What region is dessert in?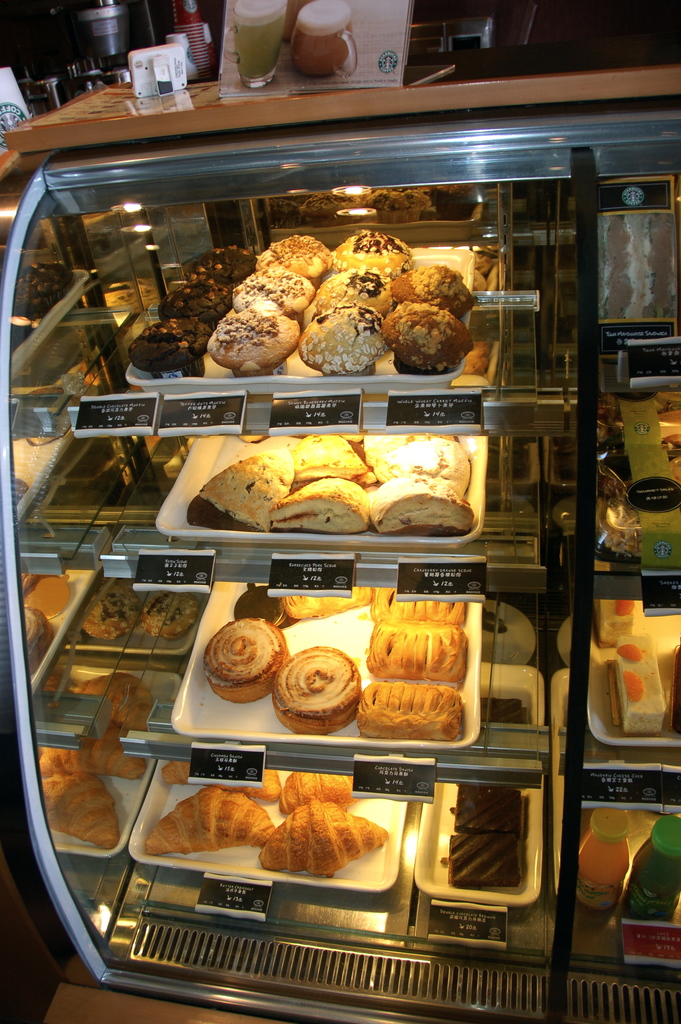
bbox=(58, 739, 140, 776).
